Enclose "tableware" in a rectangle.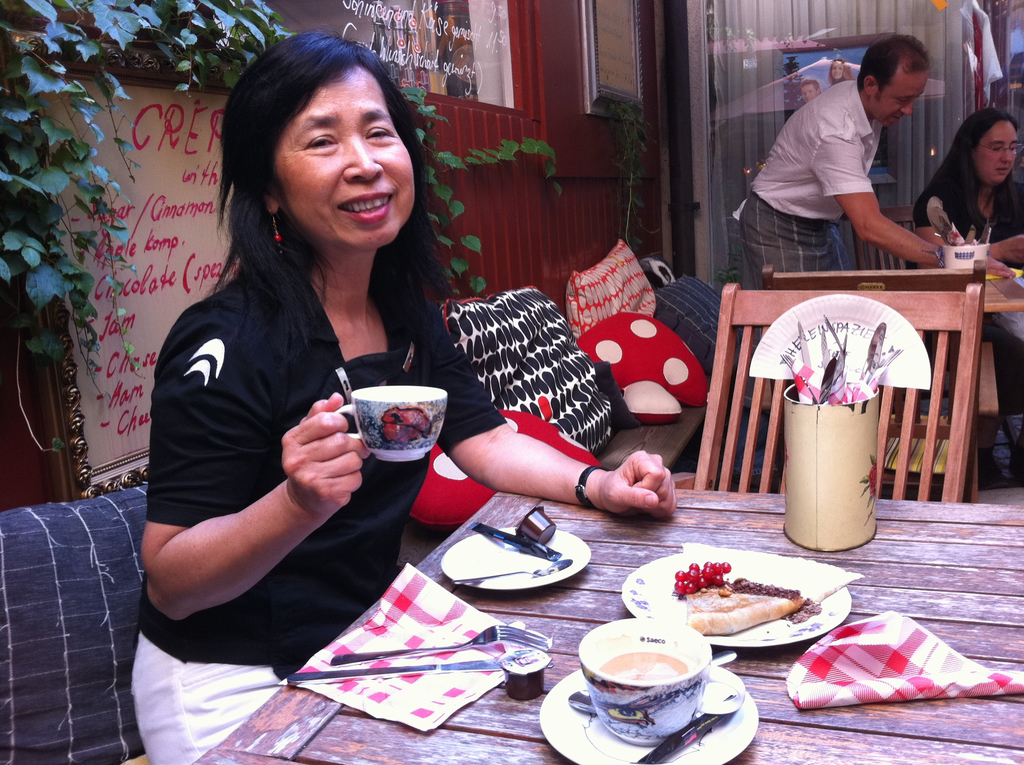
[left=288, top=645, right=554, bottom=684].
